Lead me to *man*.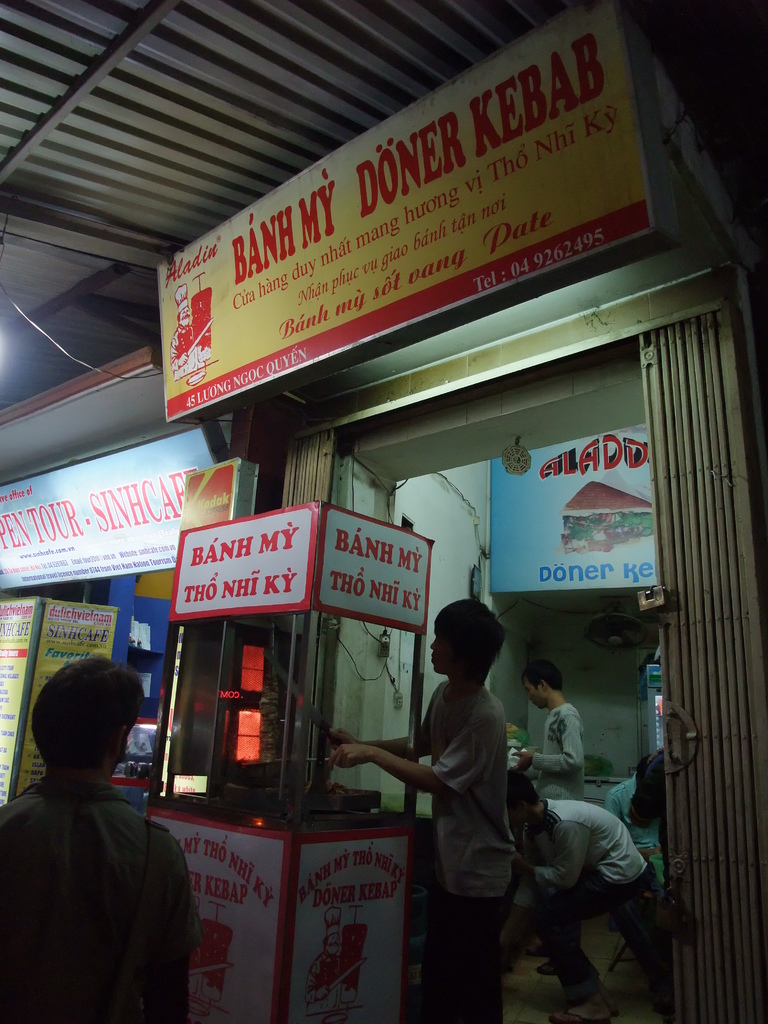
Lead to 168:284:197:384.
